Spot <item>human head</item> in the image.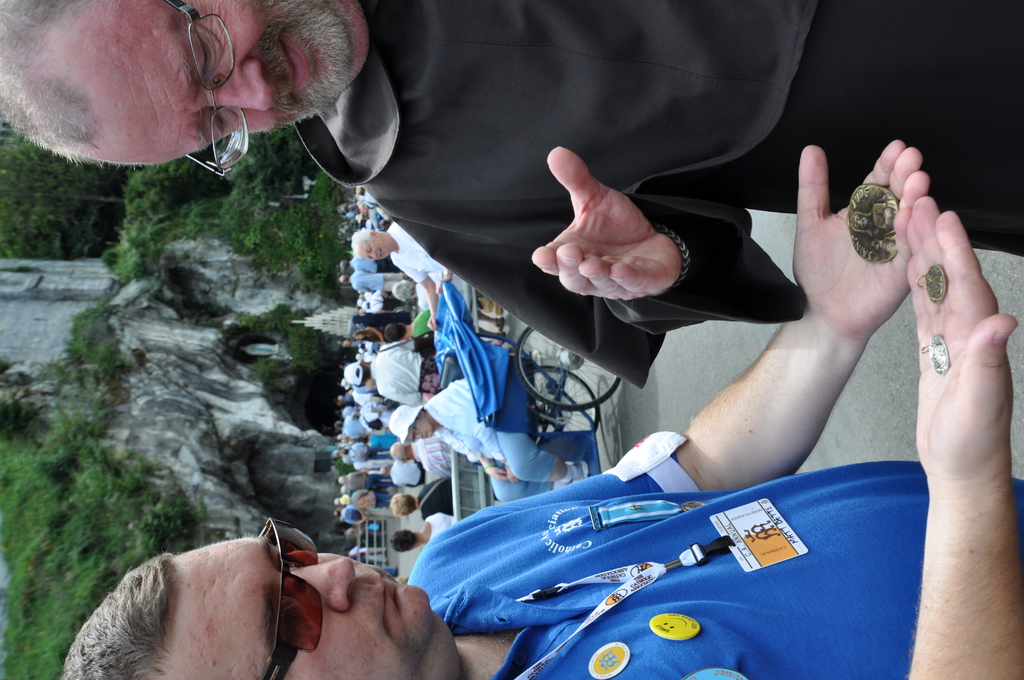
<item>human head</item> found at x1=383, y1=321, x2=408, y2=344.
